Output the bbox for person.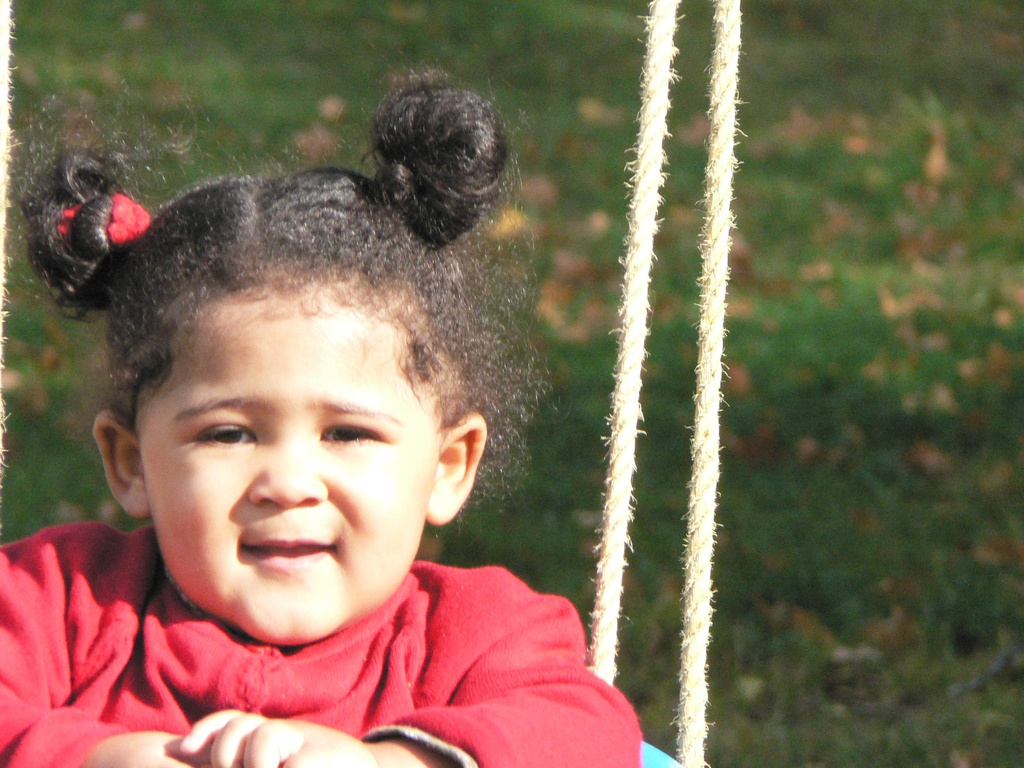
pyautogui.locateOnScreen(0, 53, 641, 767).
